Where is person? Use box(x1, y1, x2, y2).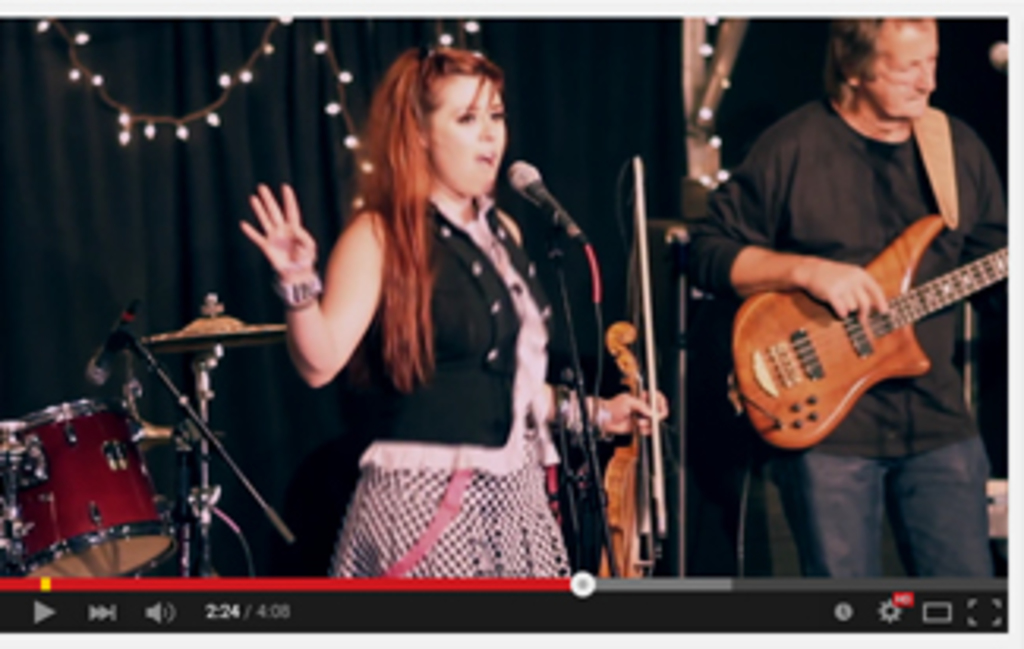
box(239, 50, 677, 586).
